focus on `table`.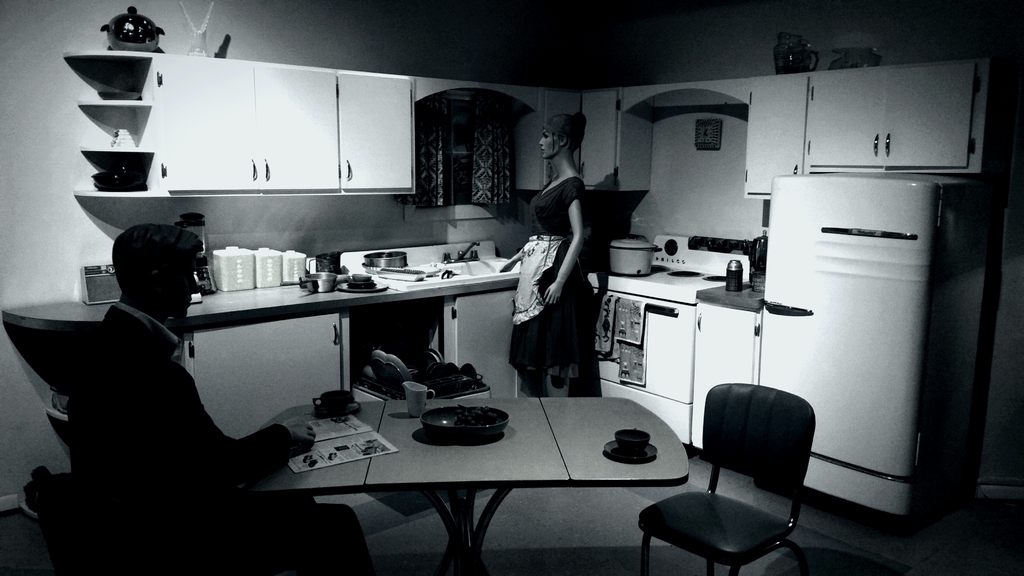
Focused at box(239, 393, 689, 575).
